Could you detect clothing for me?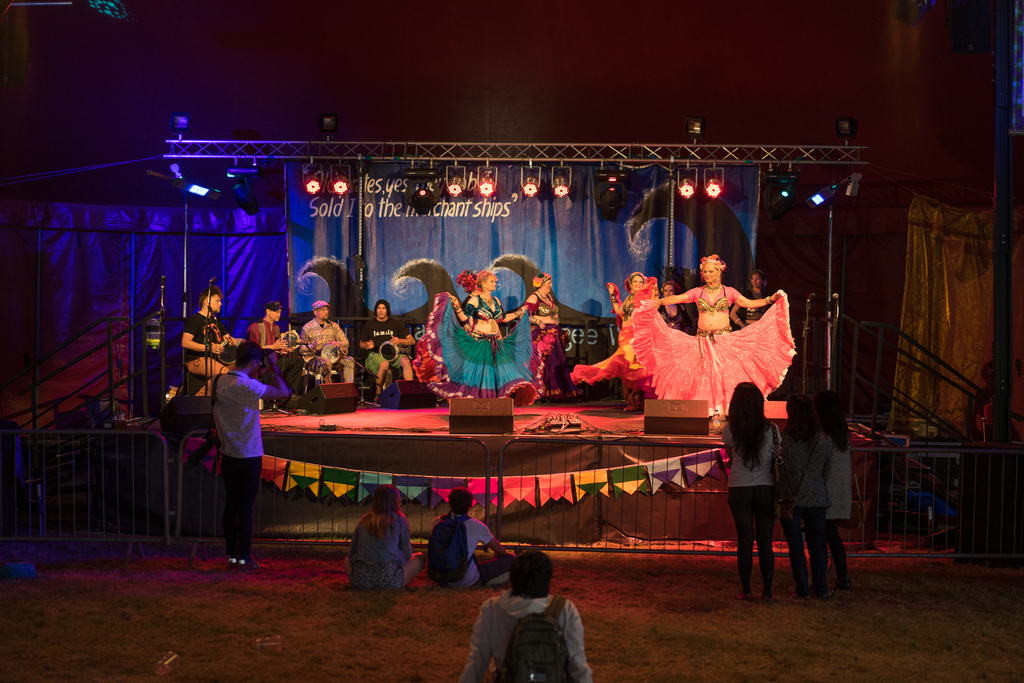
Detection result: l=296, t=316, r=360, b=378.
